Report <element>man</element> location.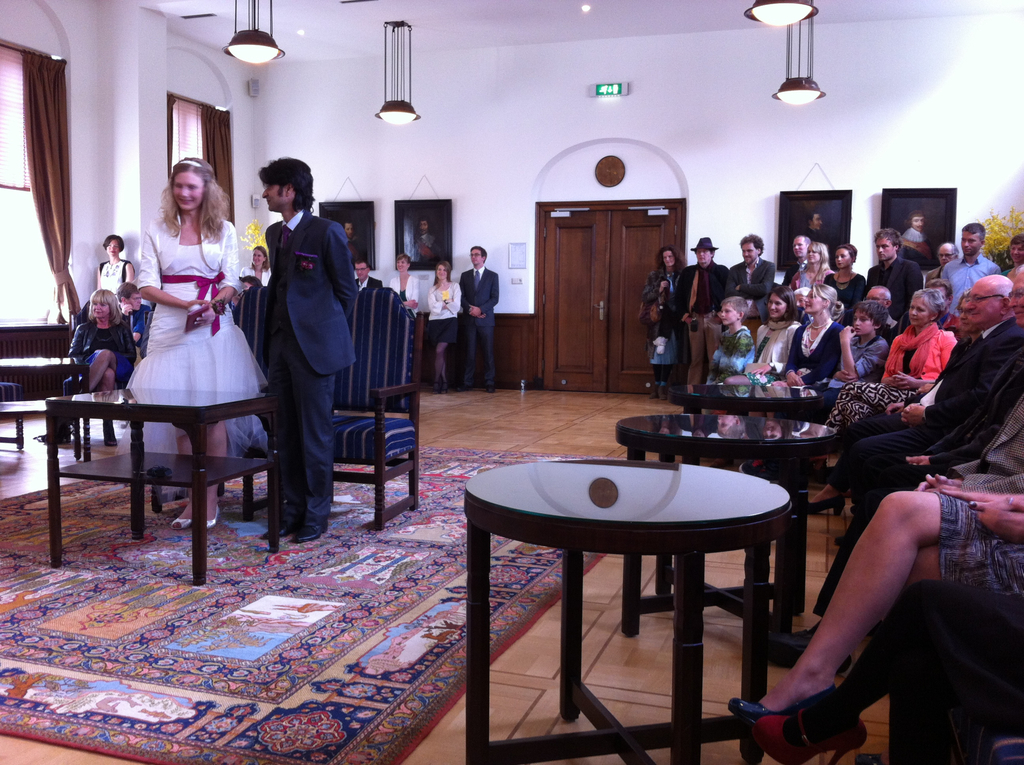
Report: select_region(781, 235, 810, 287).
